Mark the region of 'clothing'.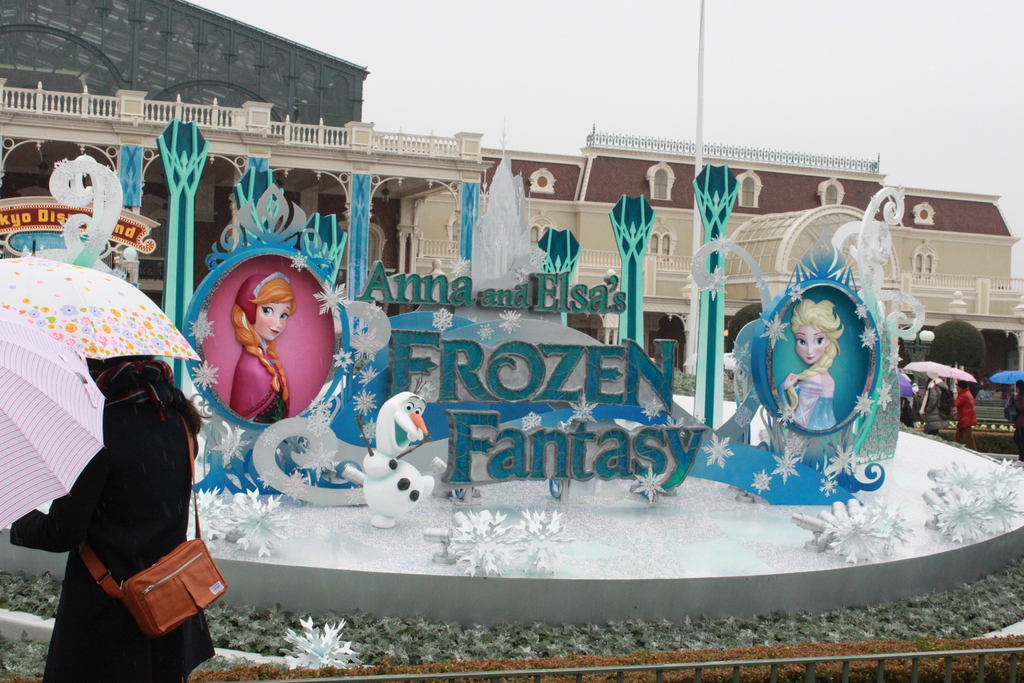
Region: rect(230, 349, 289, 425).
